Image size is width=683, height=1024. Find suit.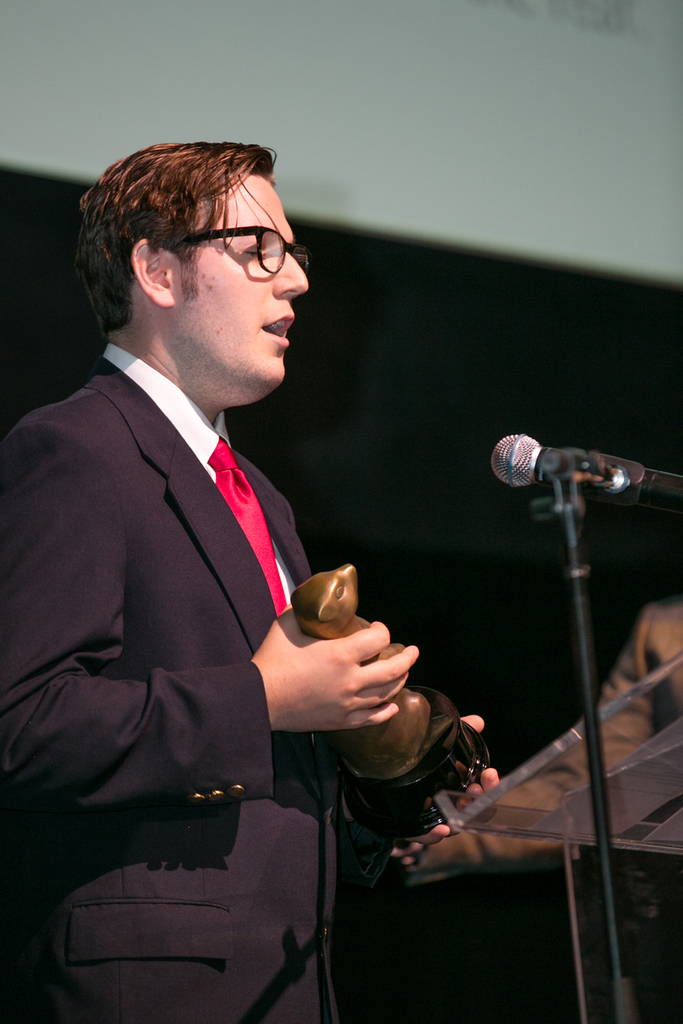
{"left": 406, "top": 600, "right": 682, "bottom": 884}.
